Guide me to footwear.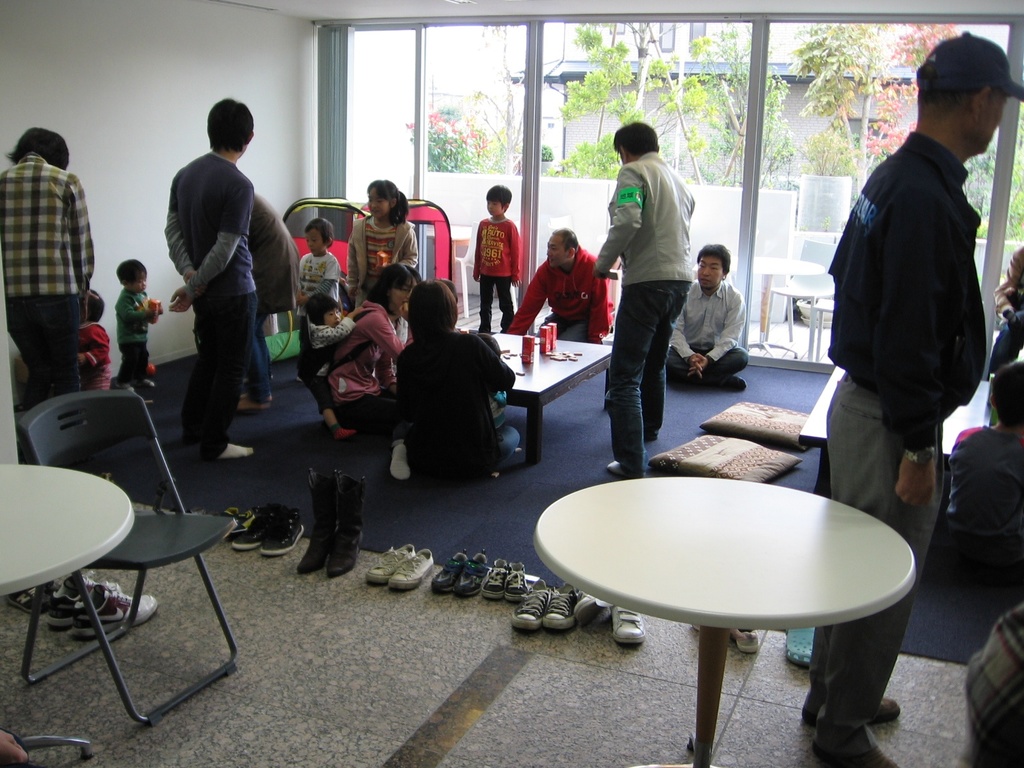
Guidance: BBox(301, 470, 336, 568).
